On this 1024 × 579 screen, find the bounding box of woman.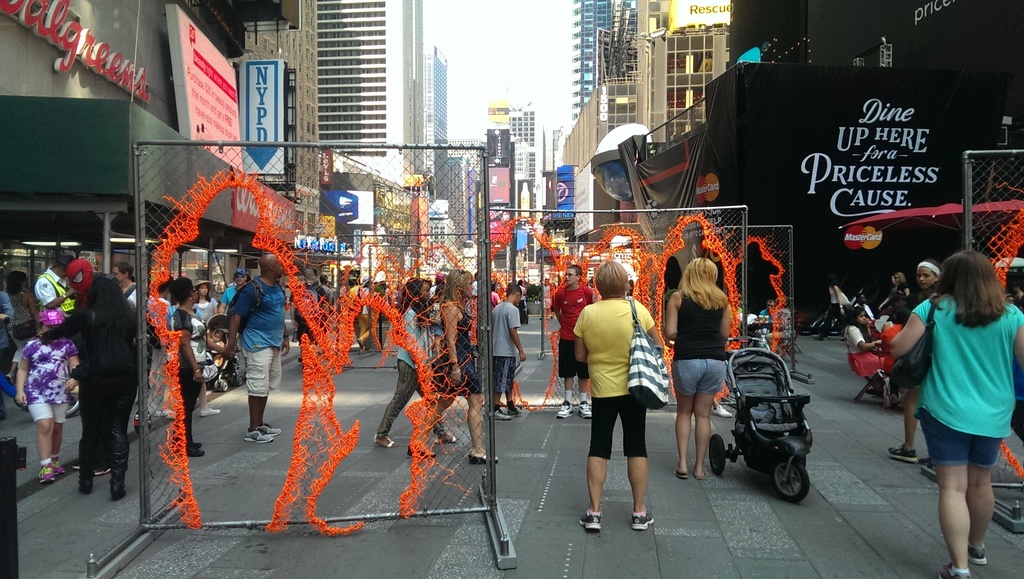
Bounding box: box=[196, 280, 221, 329].
